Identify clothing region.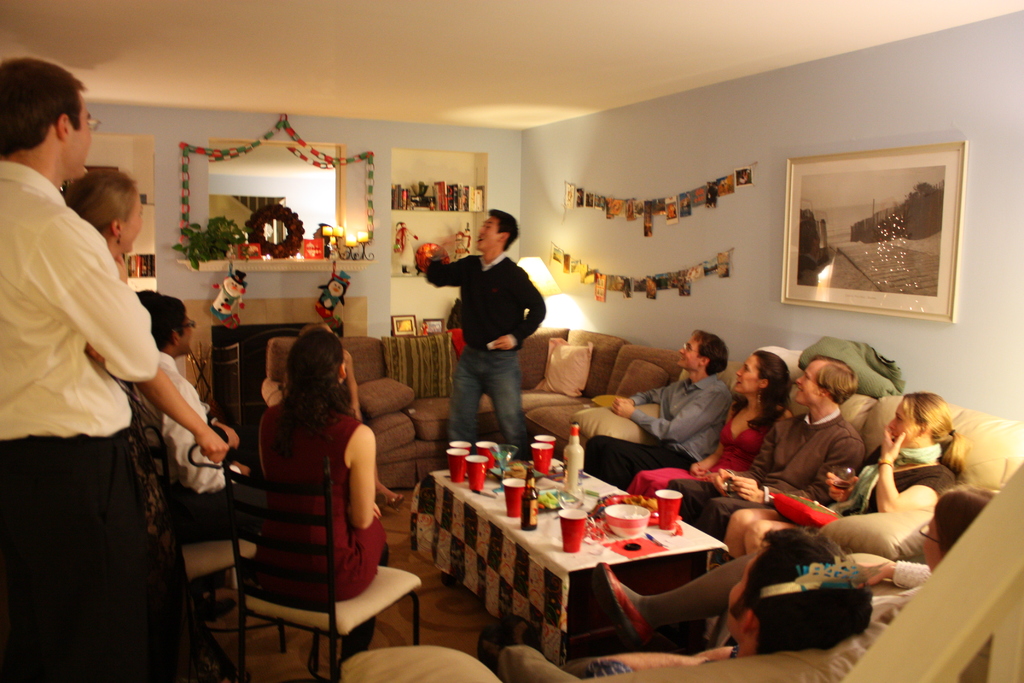
Region: bbox=[616, 525, 938, 623].
